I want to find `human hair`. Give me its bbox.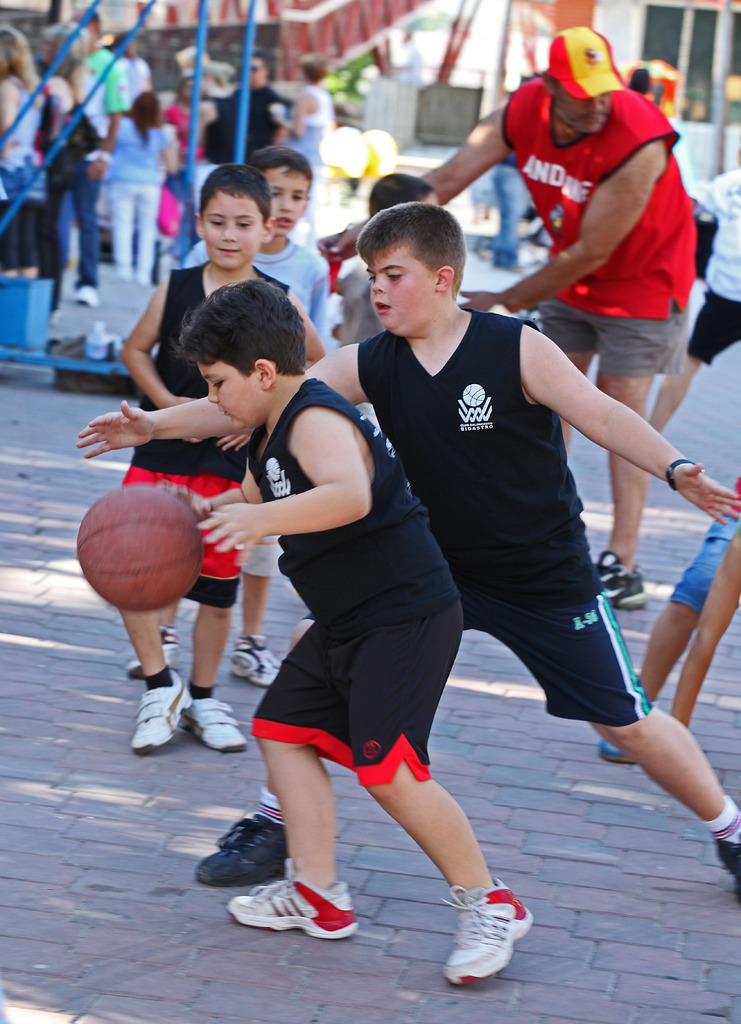
locate(545, 77, 557, 96).
